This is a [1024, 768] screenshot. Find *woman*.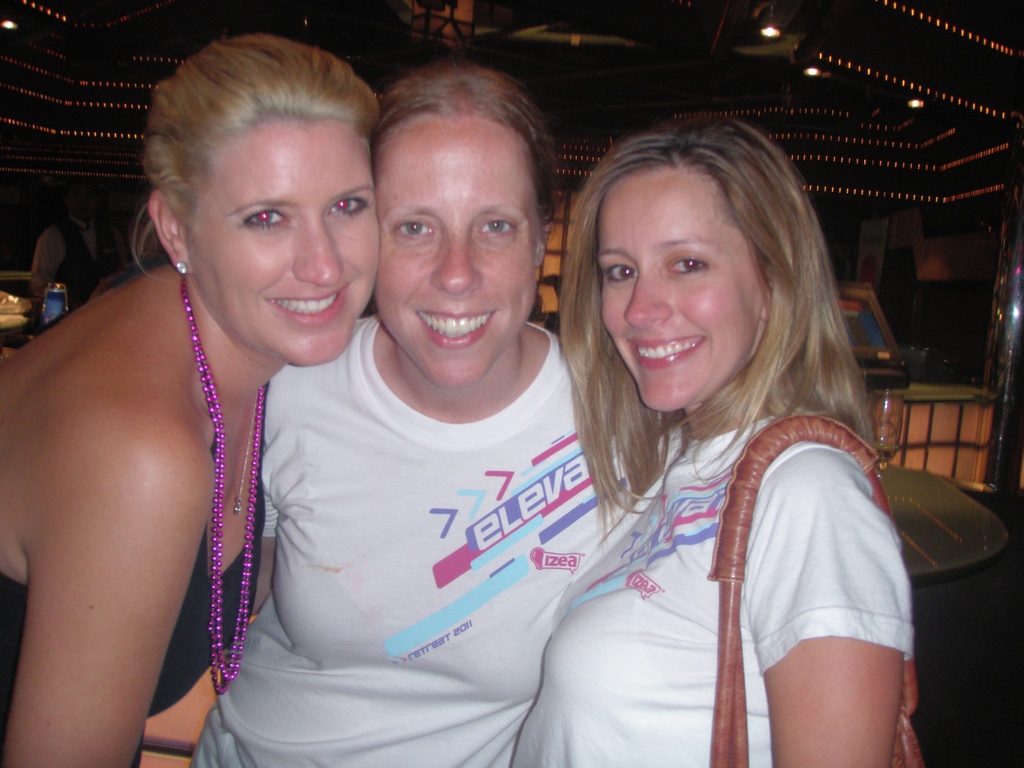
Bounding box: x1=247 y1=50 x2=685 y2=767.
